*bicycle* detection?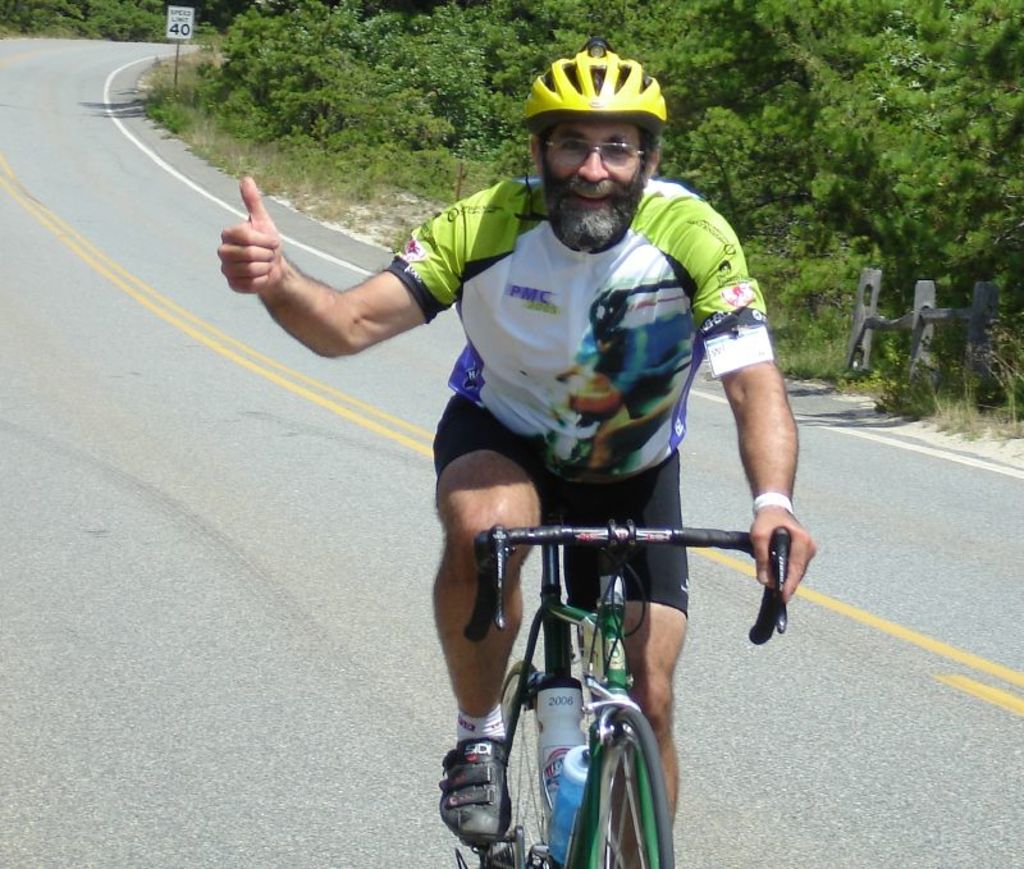
<bbox>451, 507, 753, 852</bbox>
